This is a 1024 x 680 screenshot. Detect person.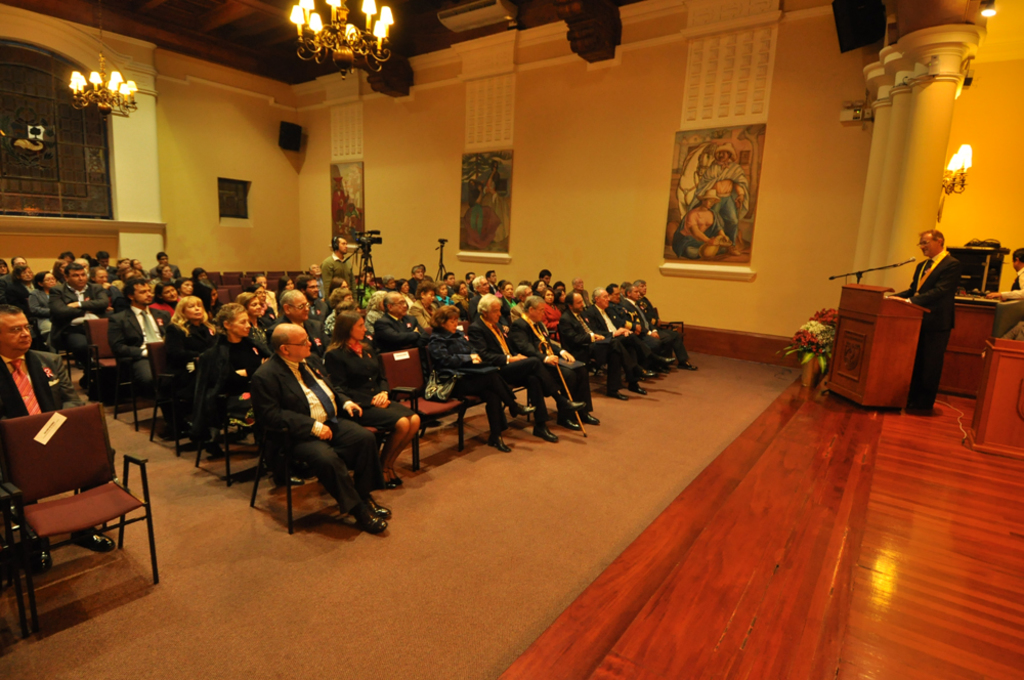
box(0, 306, 127, 571).
